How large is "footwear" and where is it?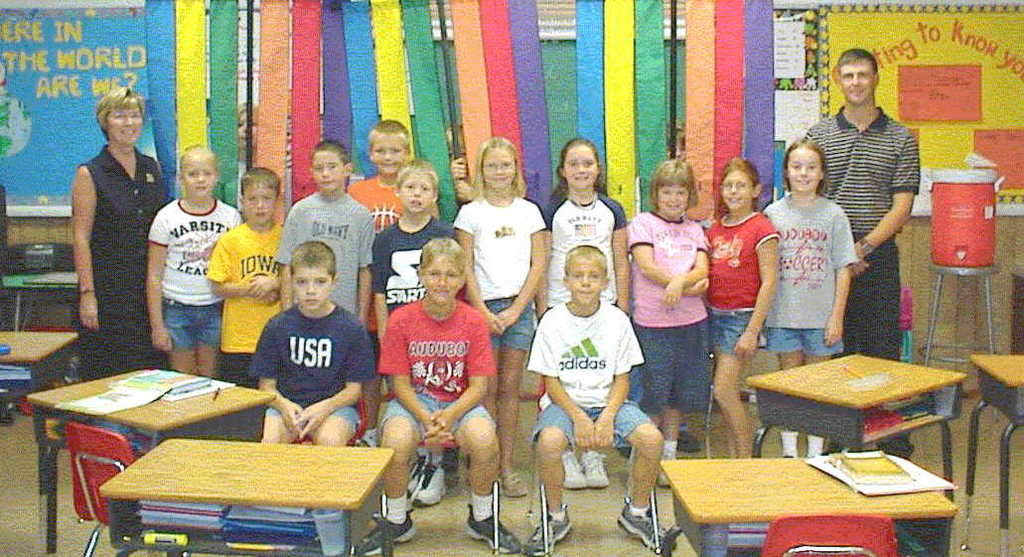
Bounding box: Rect(524, 509, 567, 554).
